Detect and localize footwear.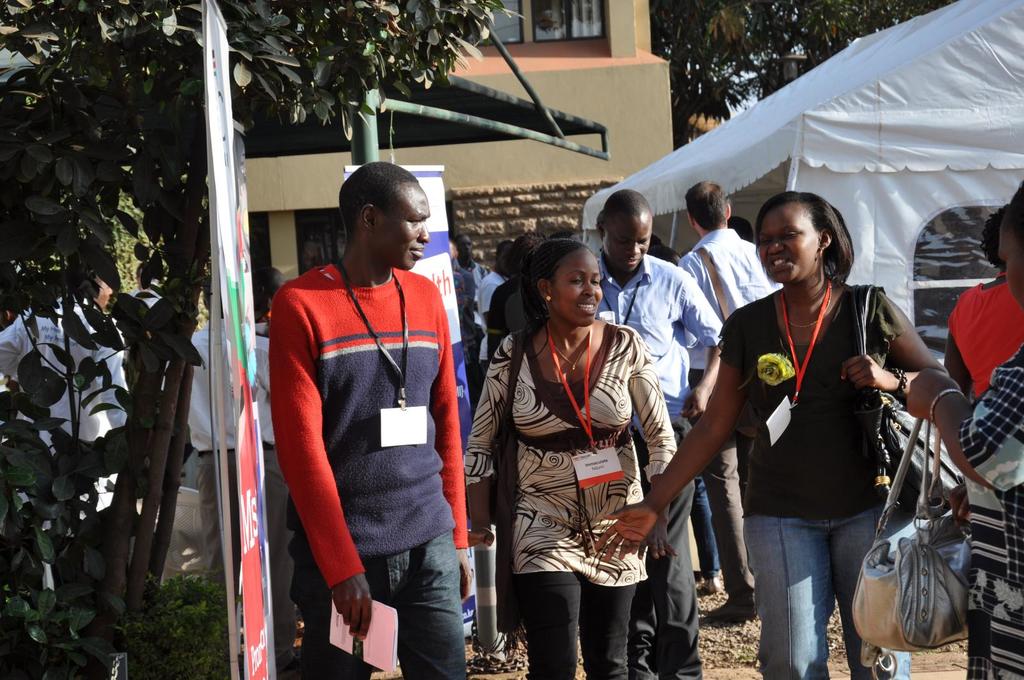
Localized at 707 603 758 619.
